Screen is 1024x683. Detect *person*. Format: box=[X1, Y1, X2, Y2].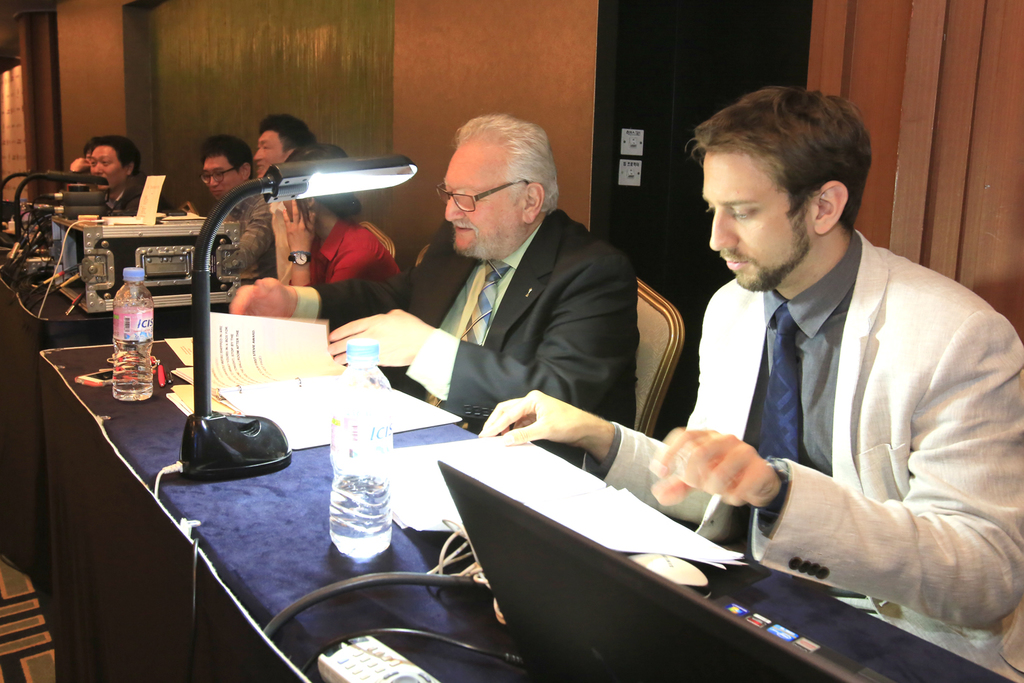
box=[175, 130, 280, 281].
